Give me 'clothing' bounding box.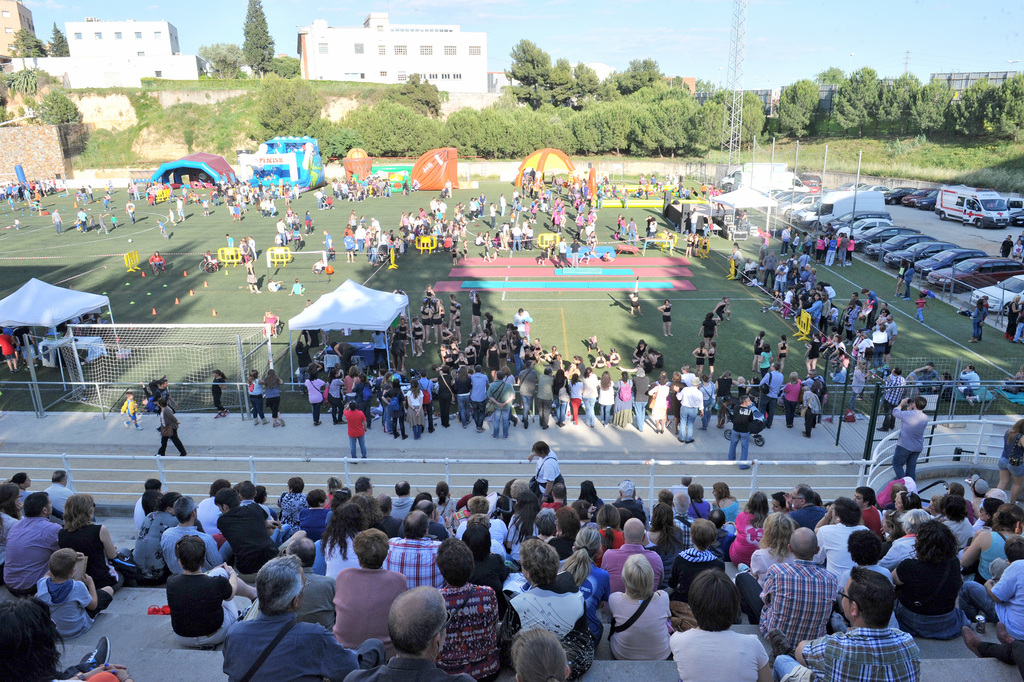
{"left": 75, "top": 210, "right": 92, "bottom": 231}.
